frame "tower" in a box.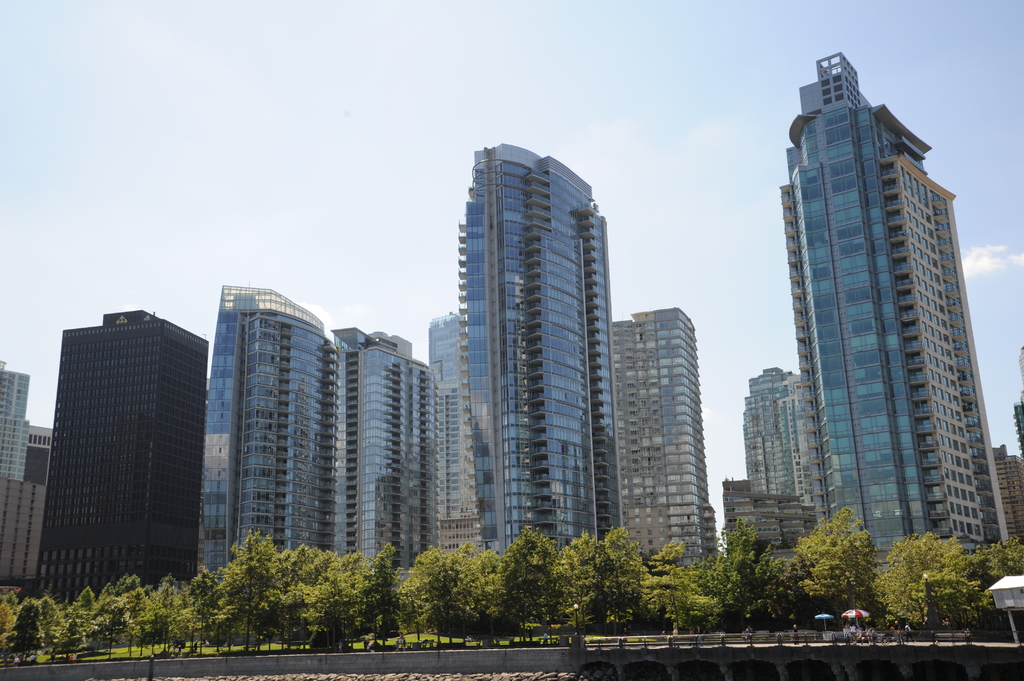
[447, 145, 629, 570].
